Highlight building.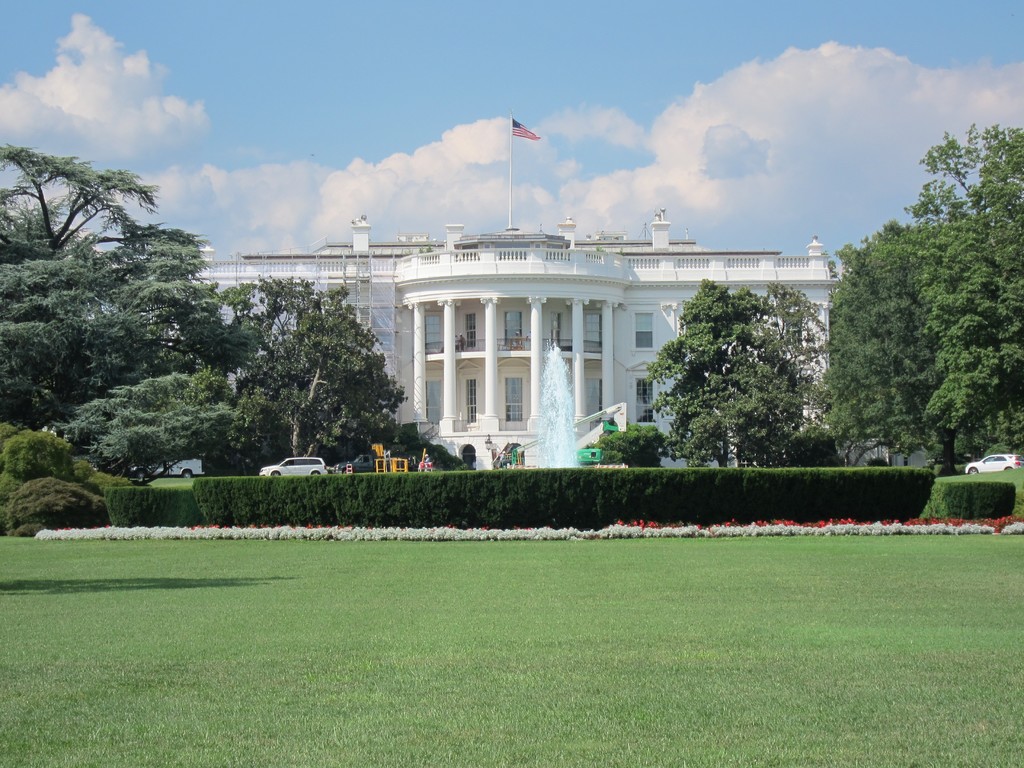
Highlighted region: pyautogui.locateOnScreen(83, 211, 855, 470).
